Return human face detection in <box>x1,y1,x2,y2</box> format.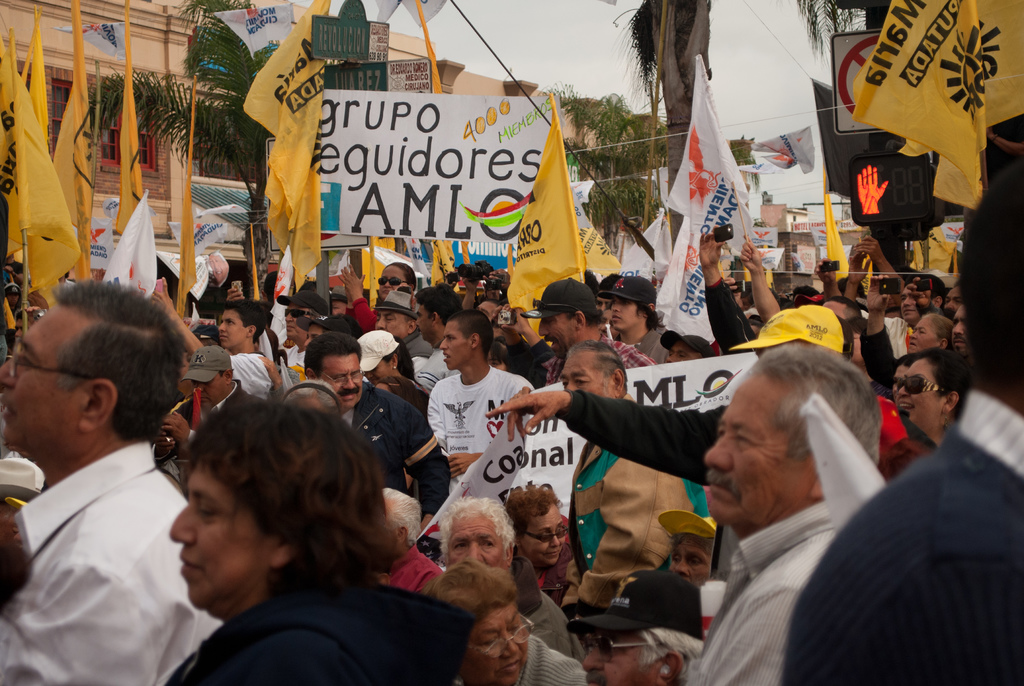
<box>562,352,613,400</box>.
